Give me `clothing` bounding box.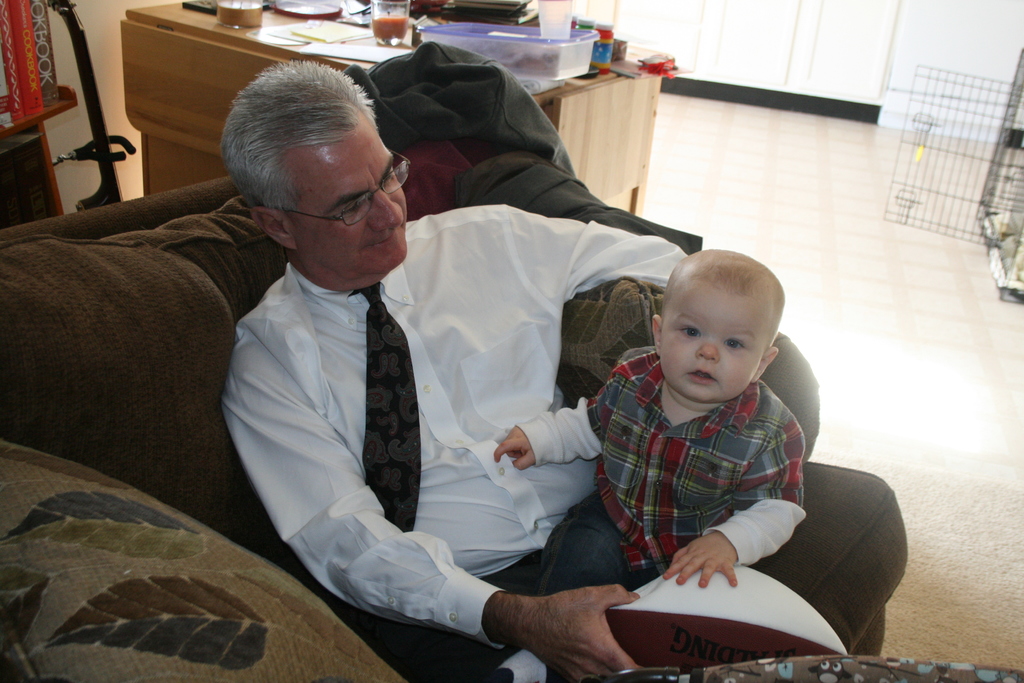
left=210, top=168, right=682, bottom=662.
